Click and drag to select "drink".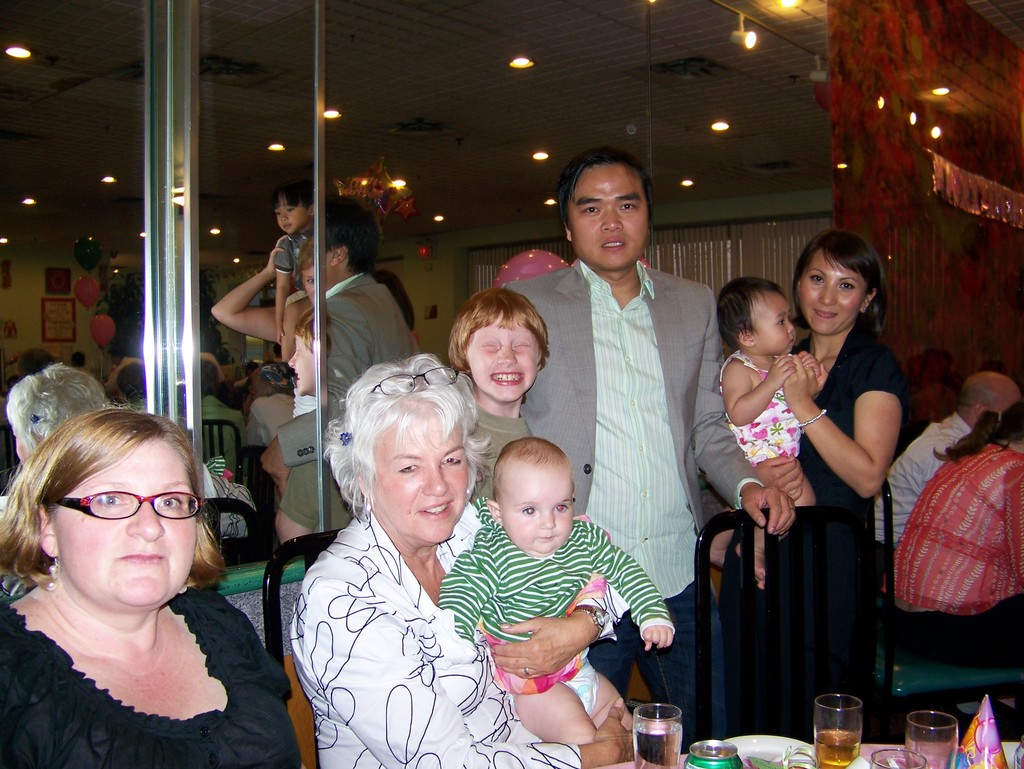
Selection: bbox(634, 717, 682, 768).
